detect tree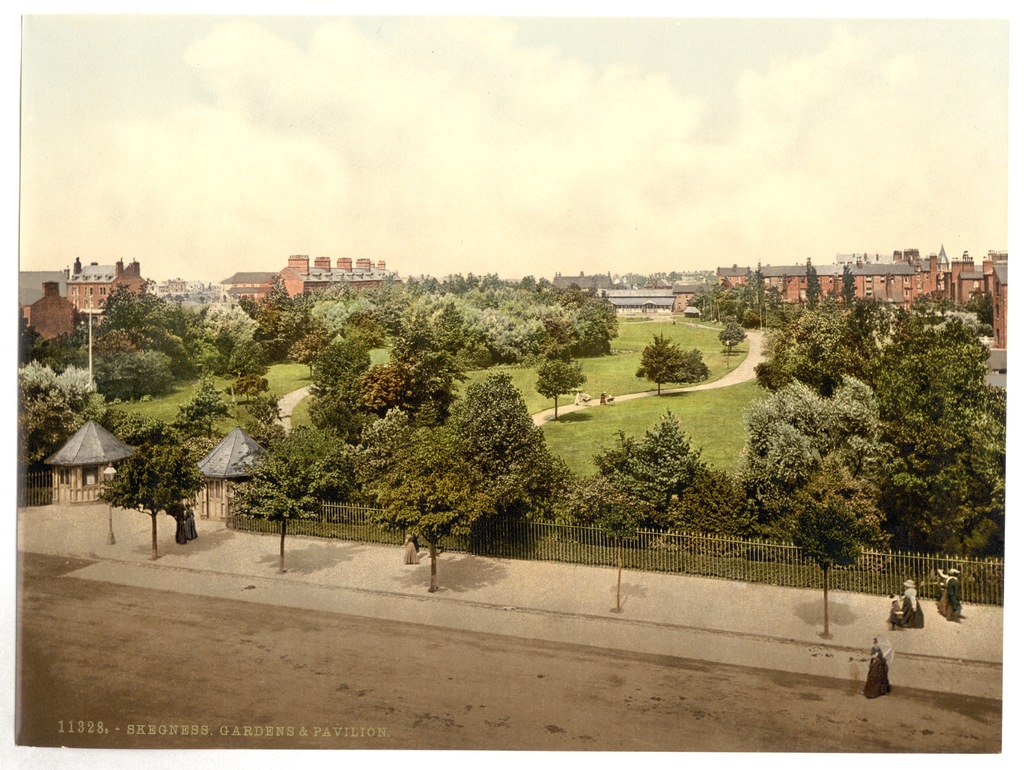
region(561, 475, 720, 550)
